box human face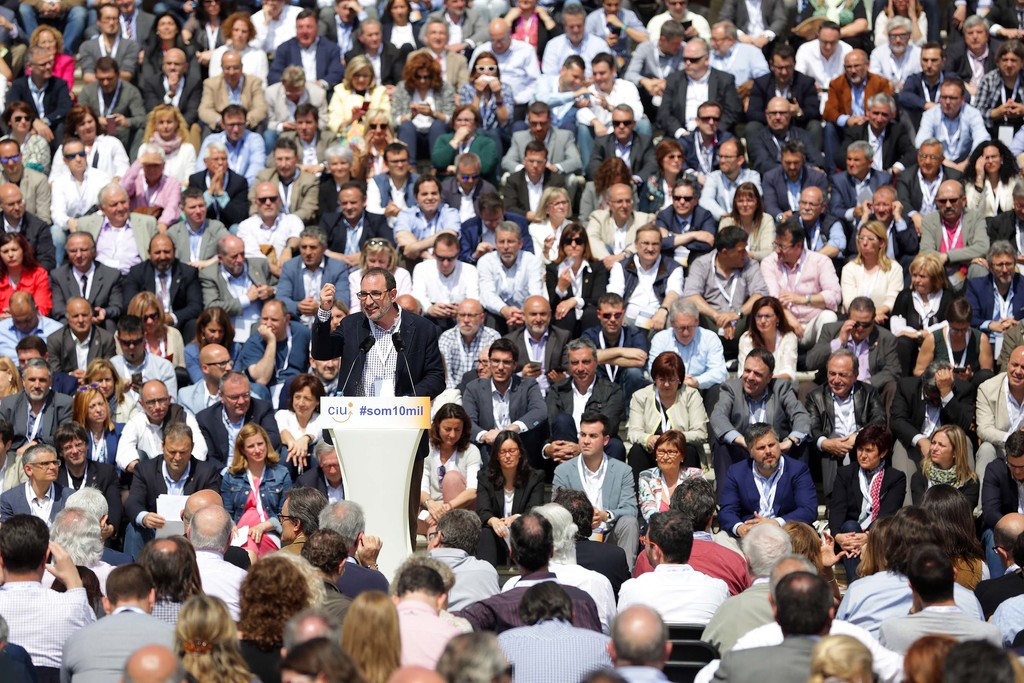
crop(497, 441, 520, 469)
